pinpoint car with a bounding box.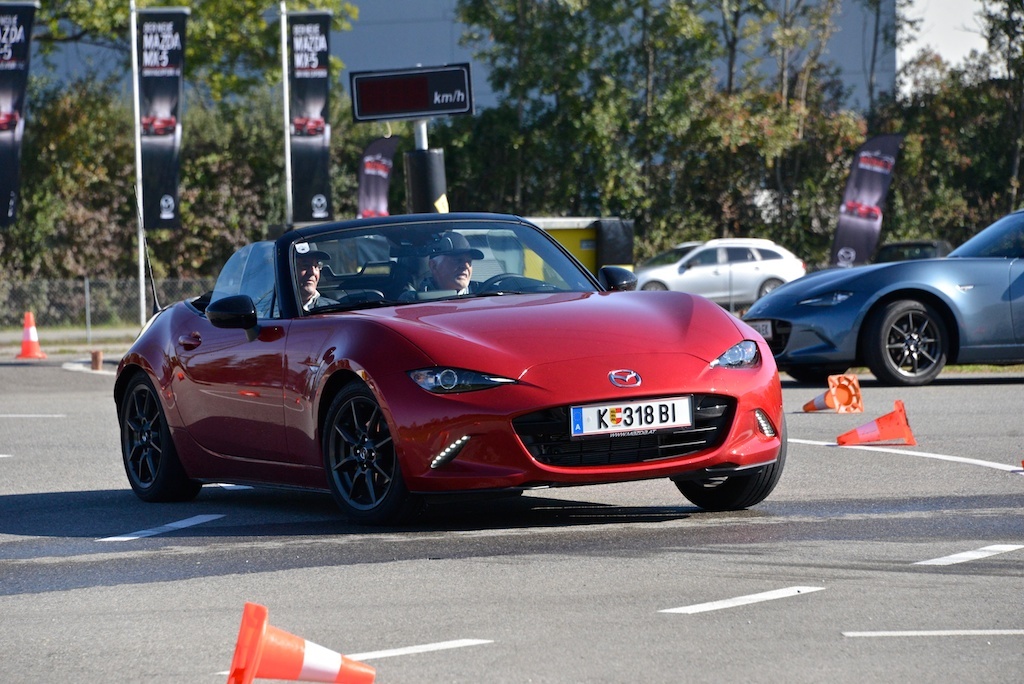
BBox(113, 208, 784, 520).
